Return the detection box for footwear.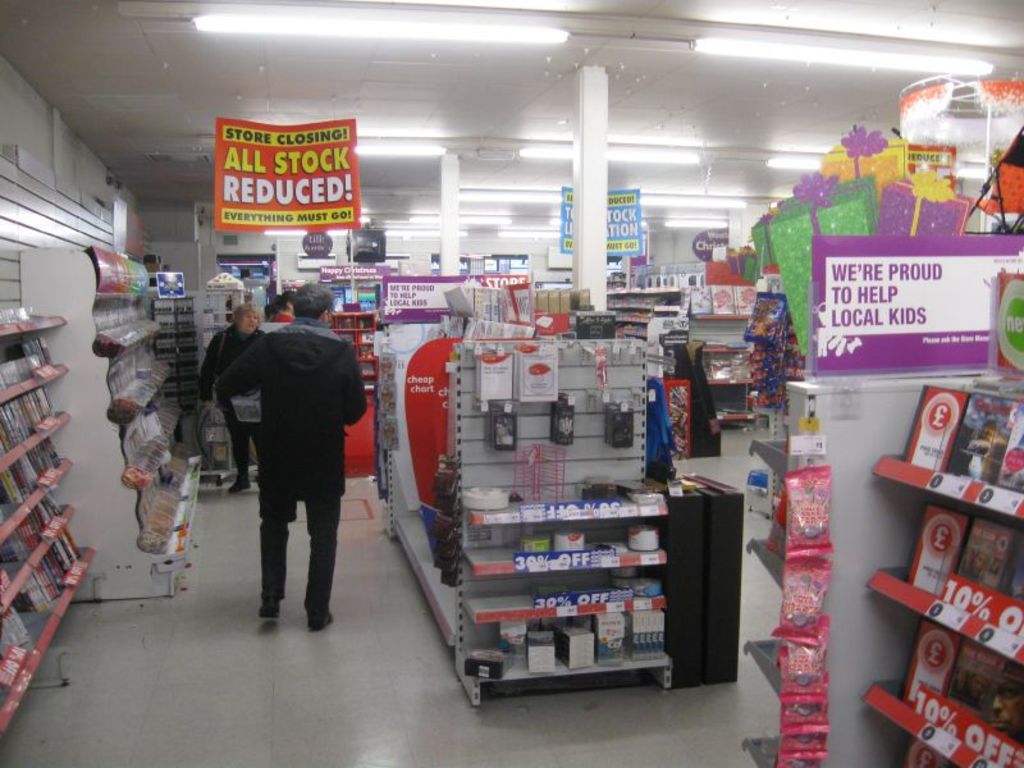
l=305, t=605, r=333, b=632.
